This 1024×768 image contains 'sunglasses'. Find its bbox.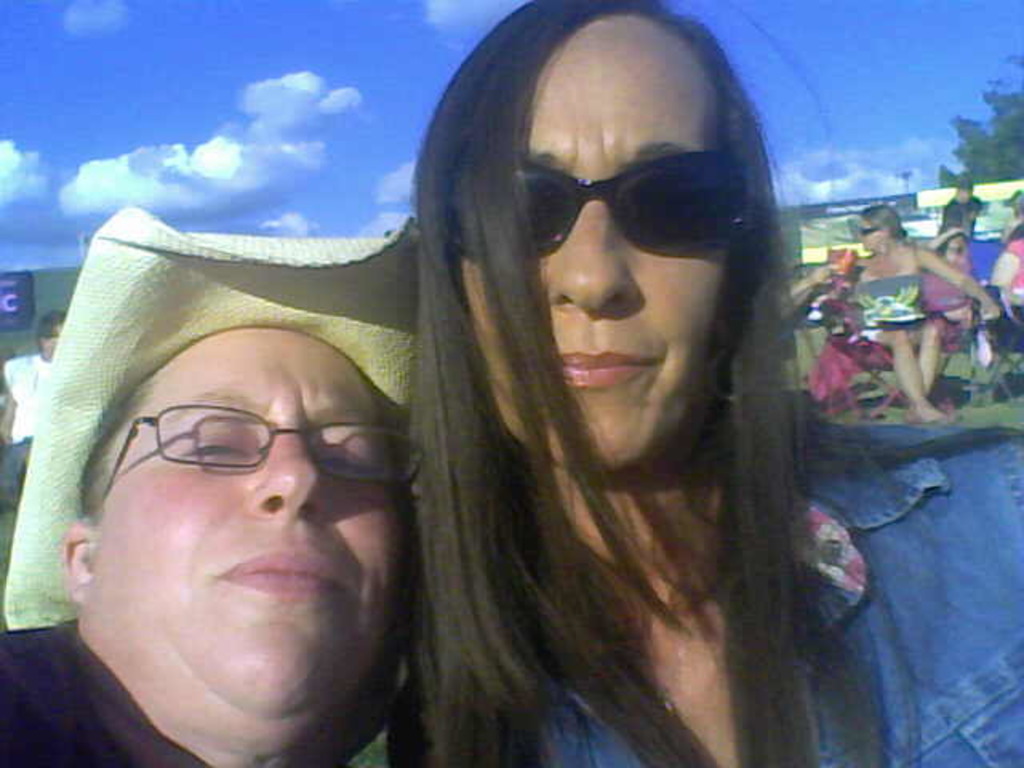
<region>450, 149, 741, 243</region>.
